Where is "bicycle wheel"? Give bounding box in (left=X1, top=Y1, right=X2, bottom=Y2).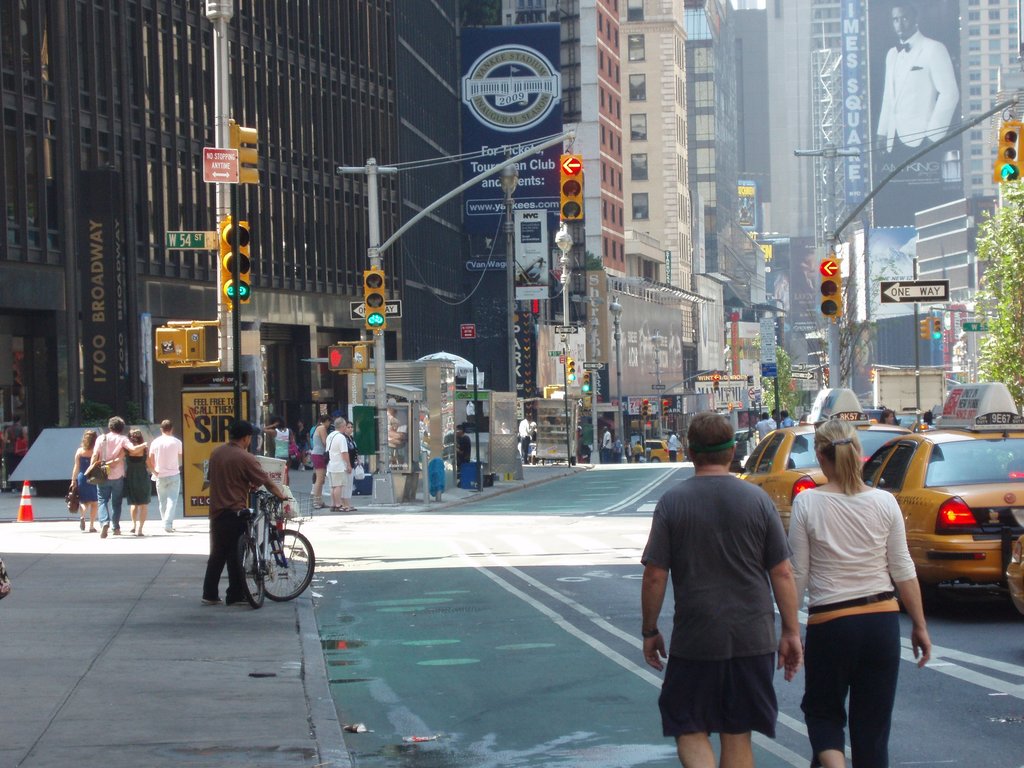
(left=257, top=528, right=316, bottom=601).
